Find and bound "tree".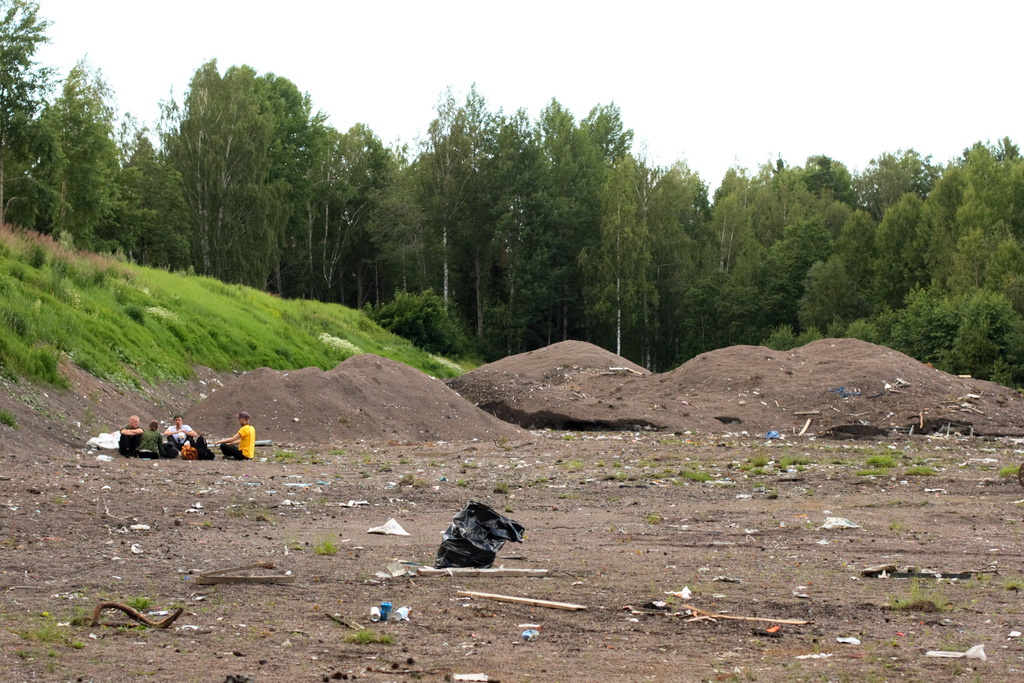
Bound: detection(419, 95, 488, 334).
